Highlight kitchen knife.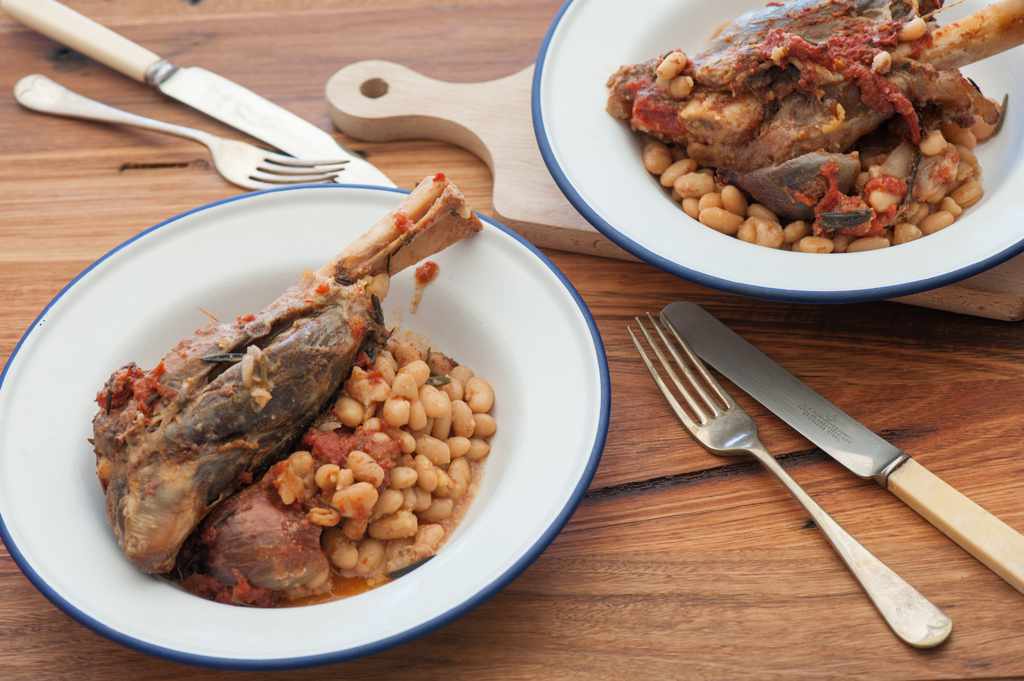
Highlighted region: rect(661, 302, 1023, 598).
